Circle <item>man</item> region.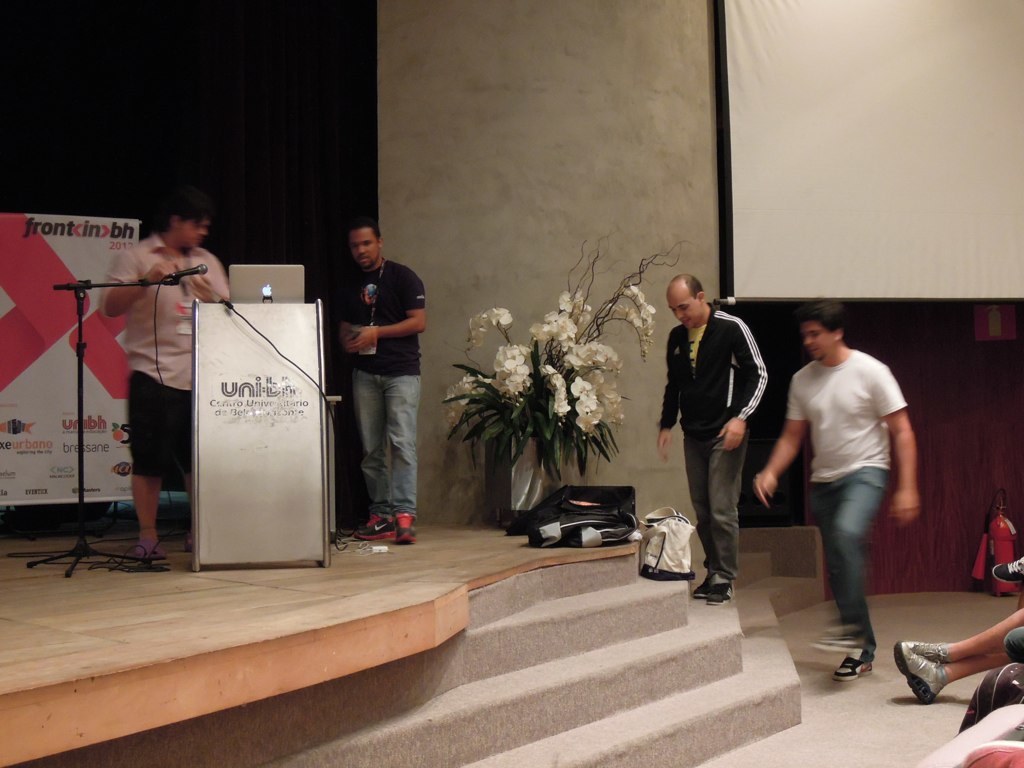
Region: 652/270/770/610.
